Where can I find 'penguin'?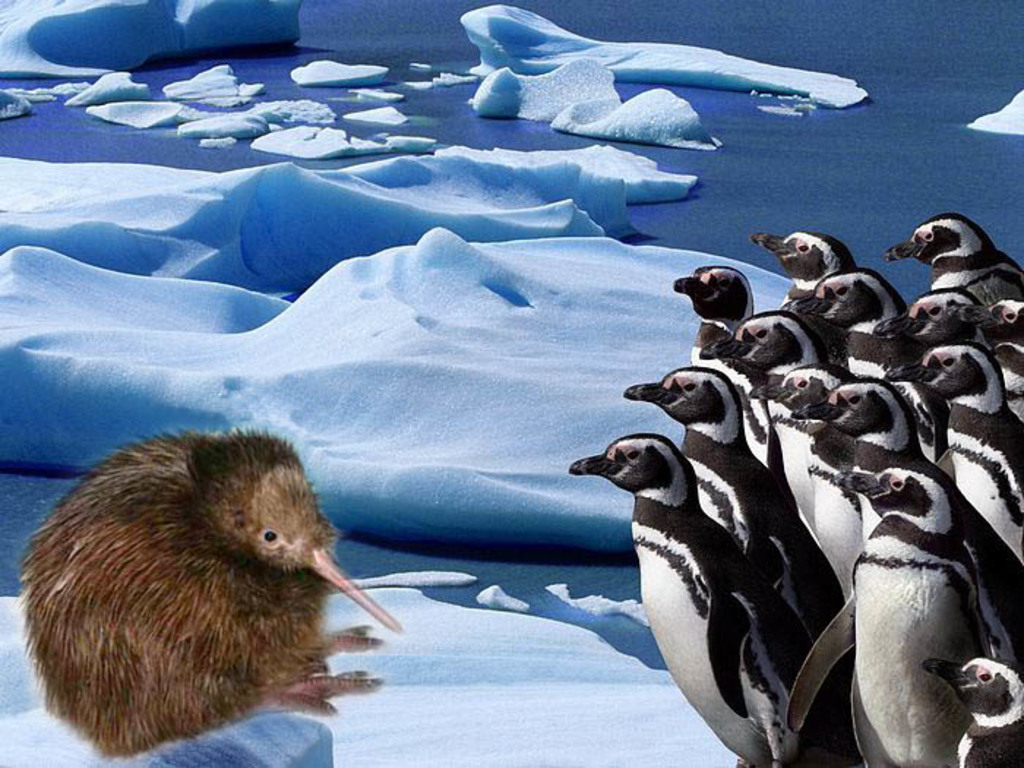
You can find it at Rect(582, 420, 802, 742).
